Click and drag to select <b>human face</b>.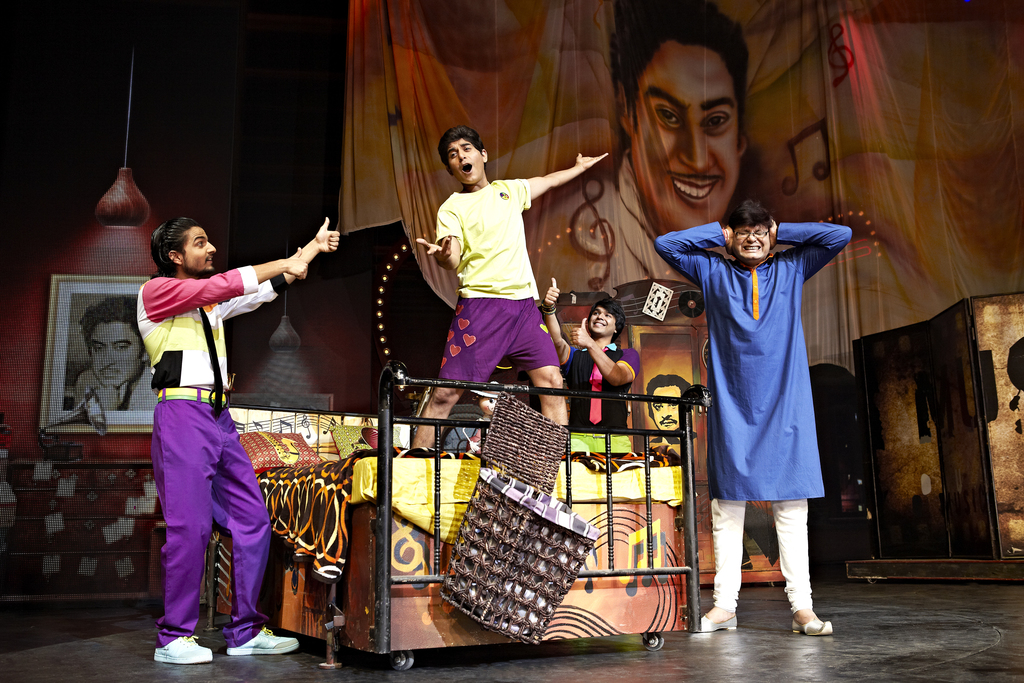
Selection: bbox=(590, 306, 614, 333).
